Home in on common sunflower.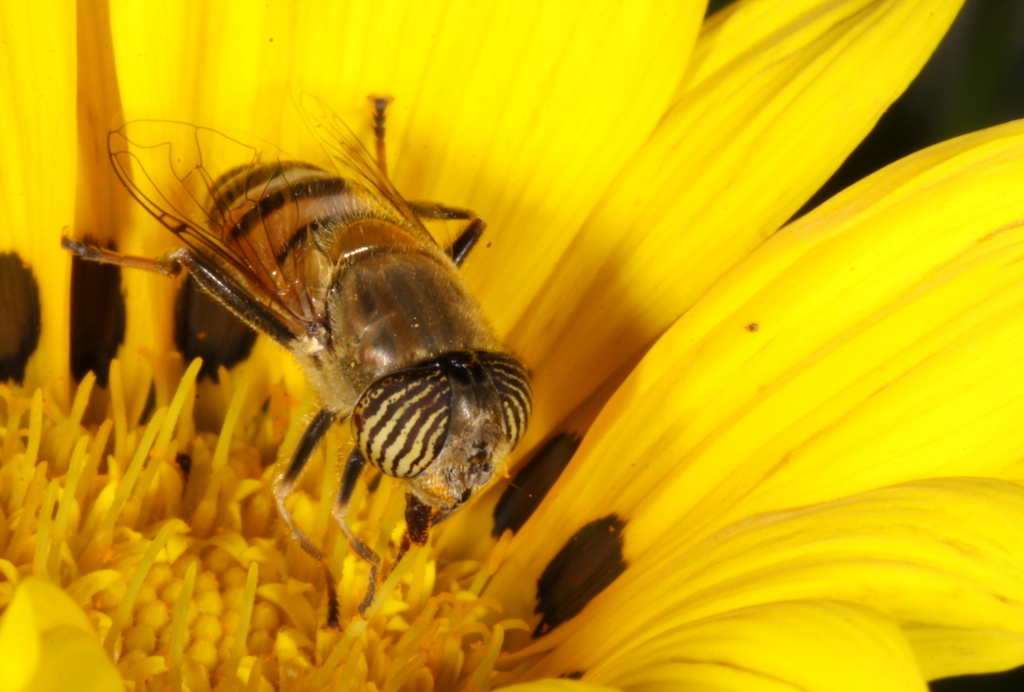
Homed in at 0:0:1023:691.
